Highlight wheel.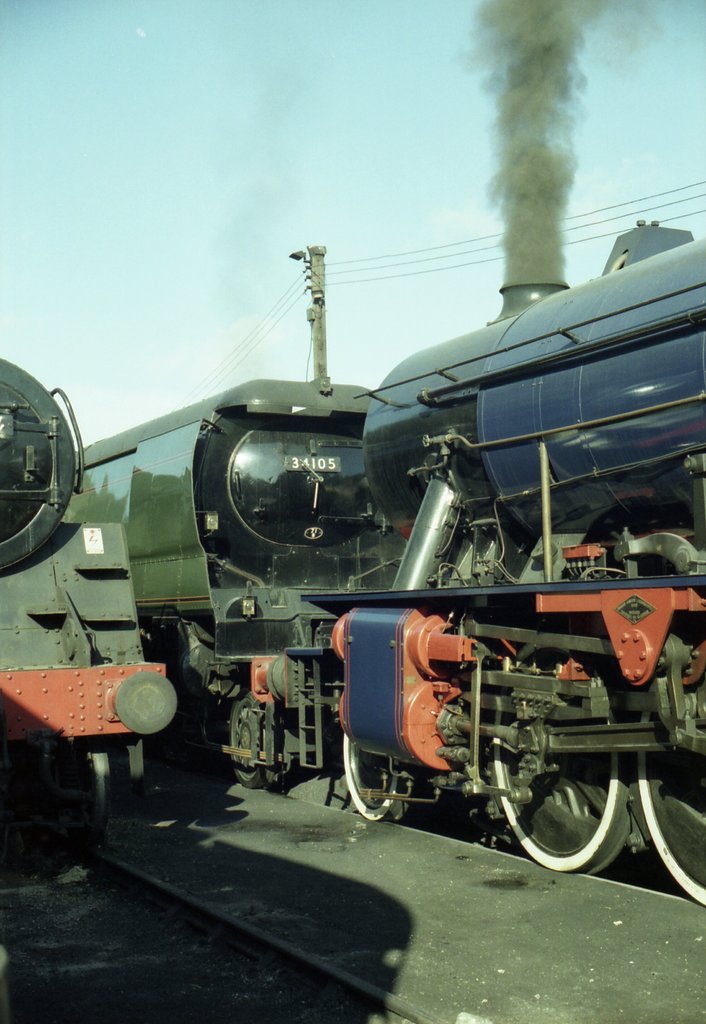
Highlighted region: crop(218, 708, 279, 788).
